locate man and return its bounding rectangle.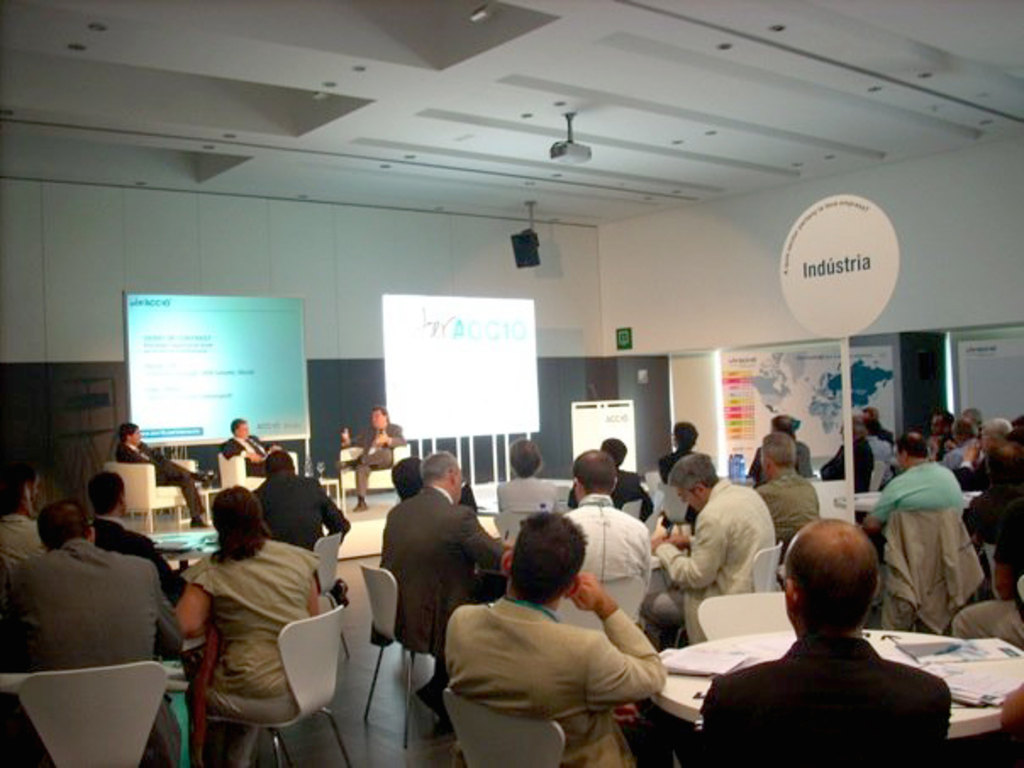
bbox=(919, 410, 966, 444).
